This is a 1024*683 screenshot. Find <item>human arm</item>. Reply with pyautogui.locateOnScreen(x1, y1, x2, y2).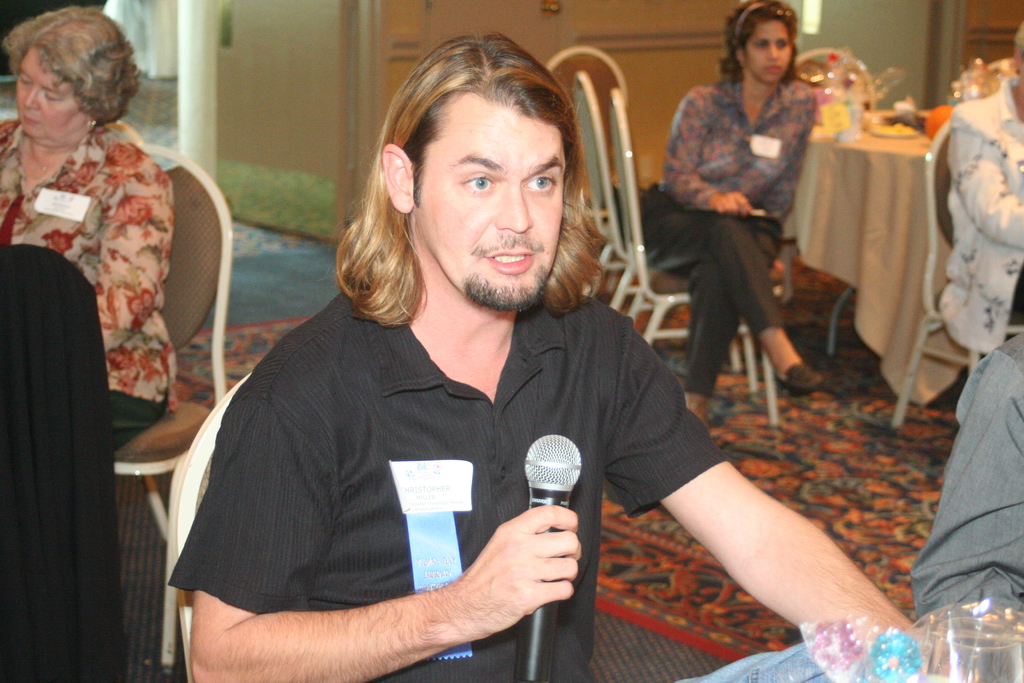
pyautogui.locateOnScreen(90, 173, 172, 350).
